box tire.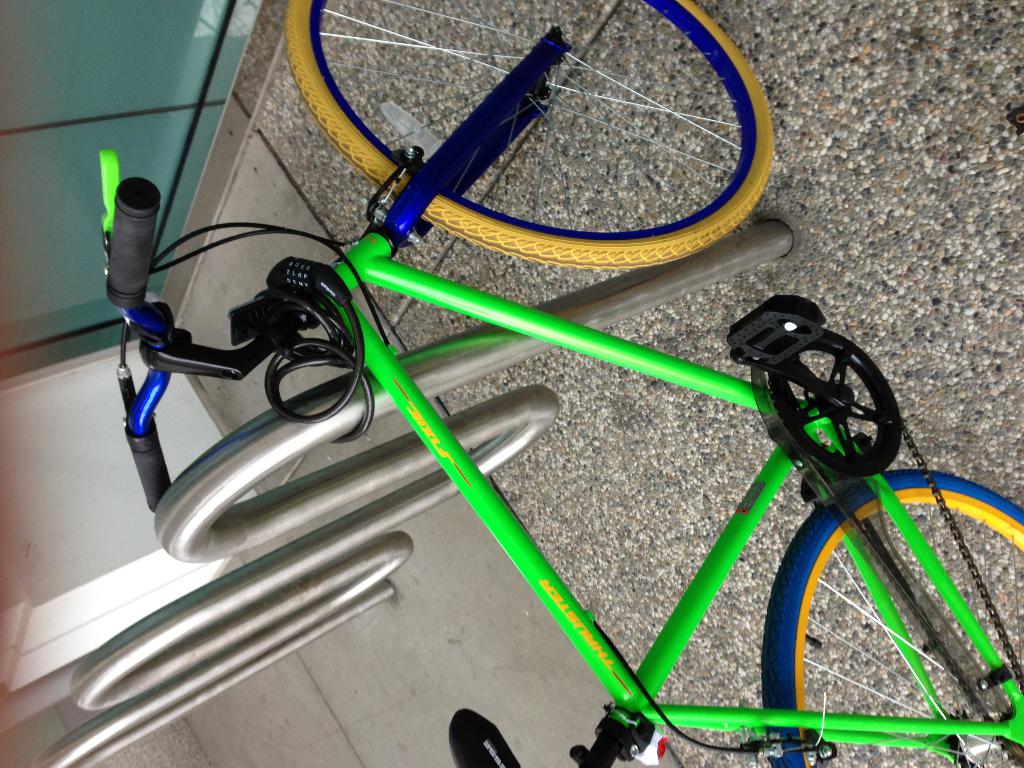
[278,0,779,267].
